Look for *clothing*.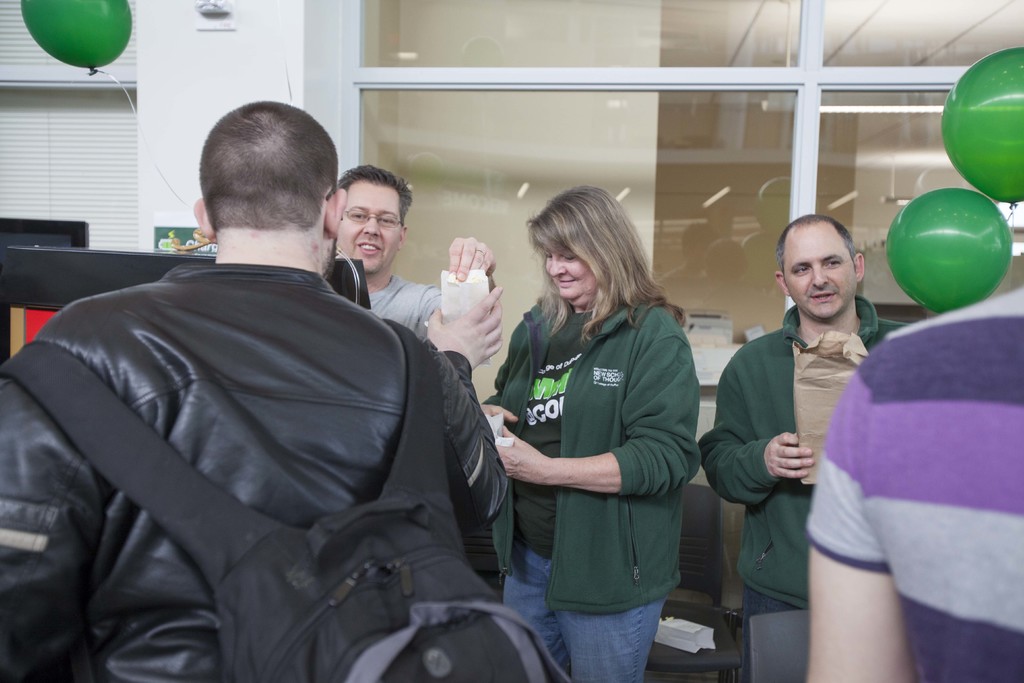
Found: <bbox>358, 267, 502, 386</bbox>.
